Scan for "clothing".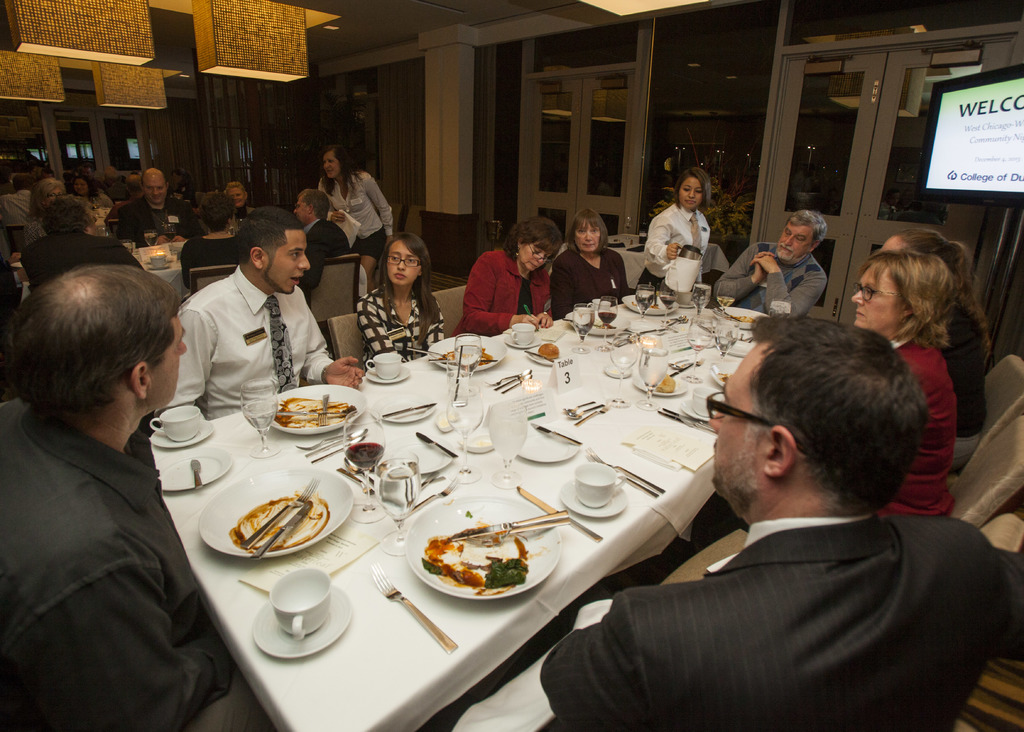
Scan result: 122:194:188:248.
